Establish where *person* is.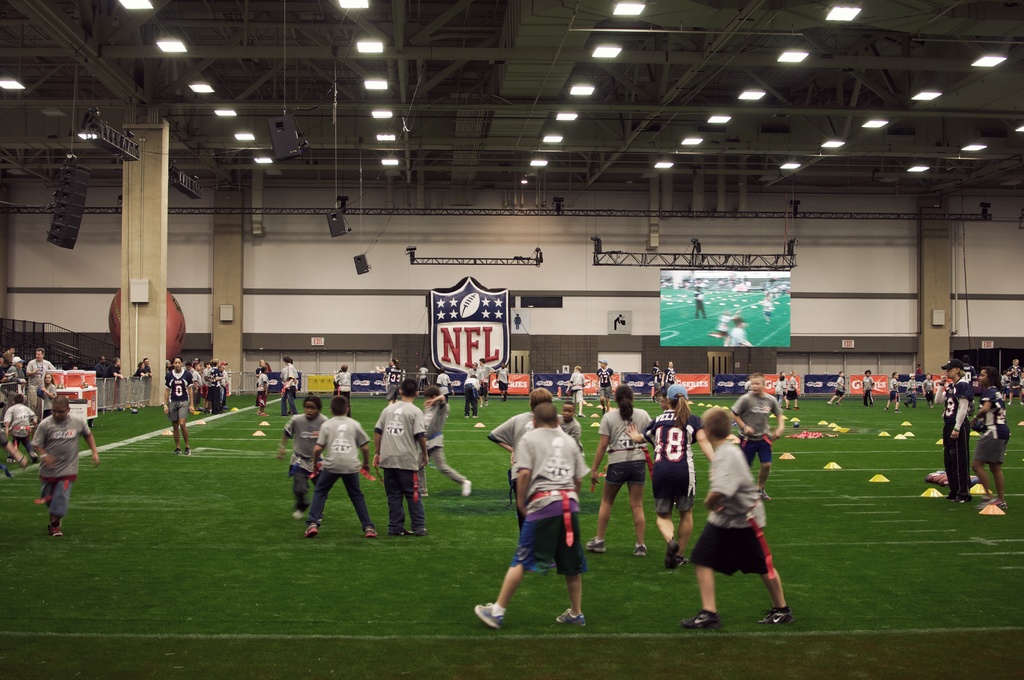
Established at 908 372 916 403.
